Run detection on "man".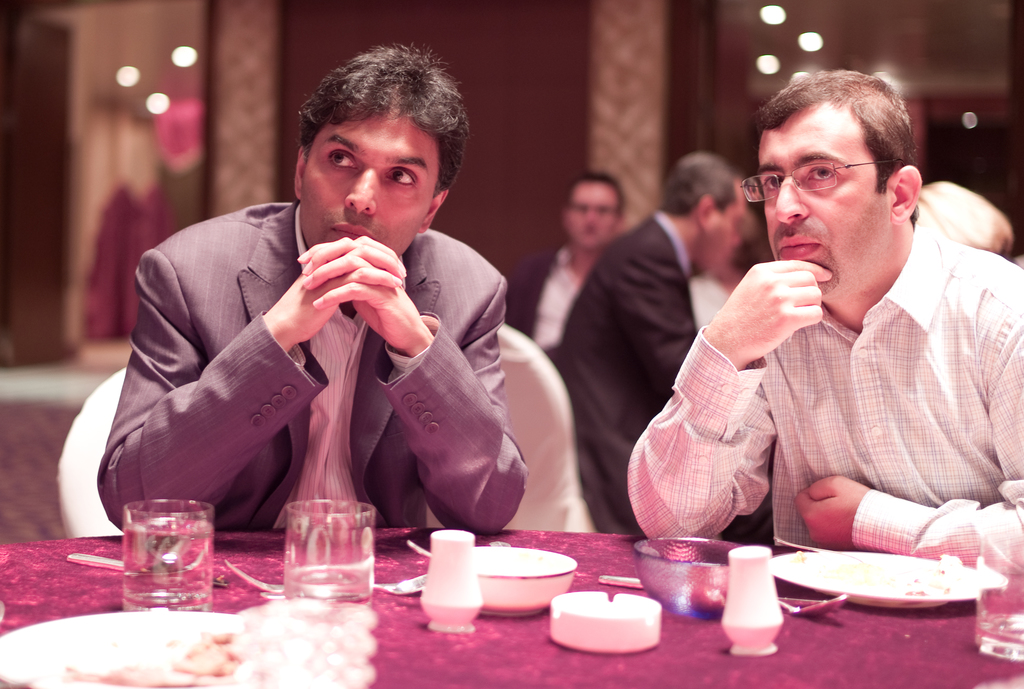
Result: Rect(593, 76, 1006, 615).
